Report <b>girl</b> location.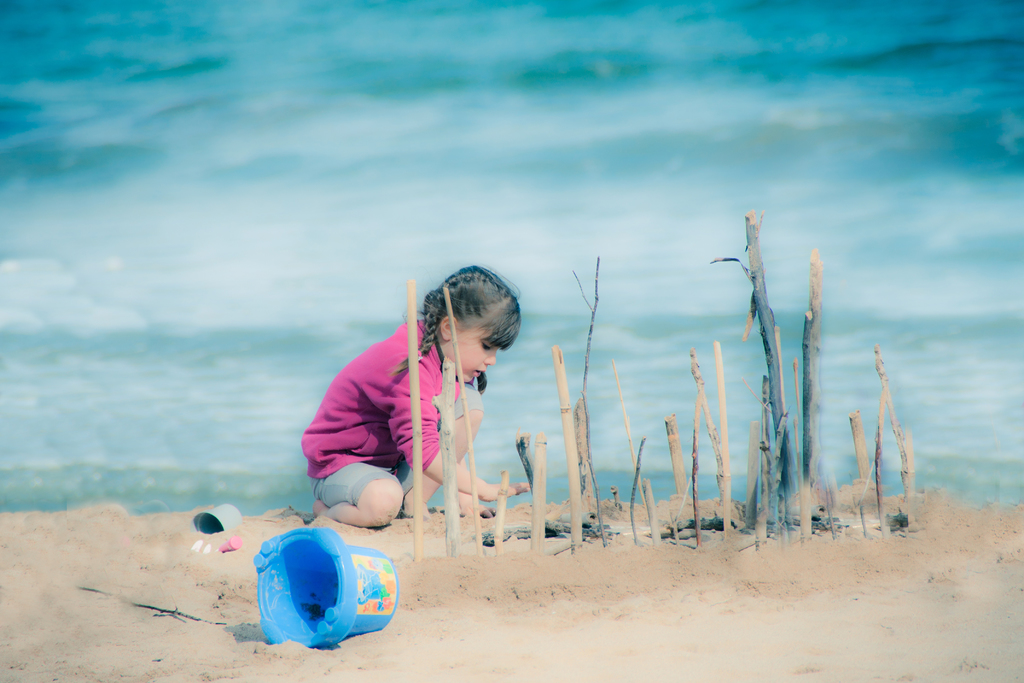
Report: bbox=[305, 267, 531, 529].
